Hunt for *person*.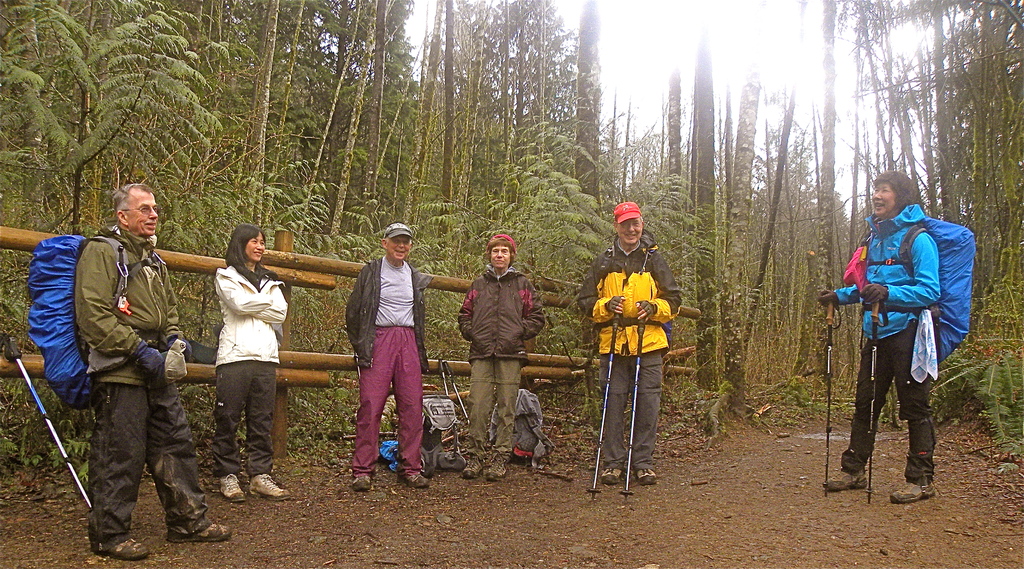
Hunted down at select_region(456, 231, 552, 480).
